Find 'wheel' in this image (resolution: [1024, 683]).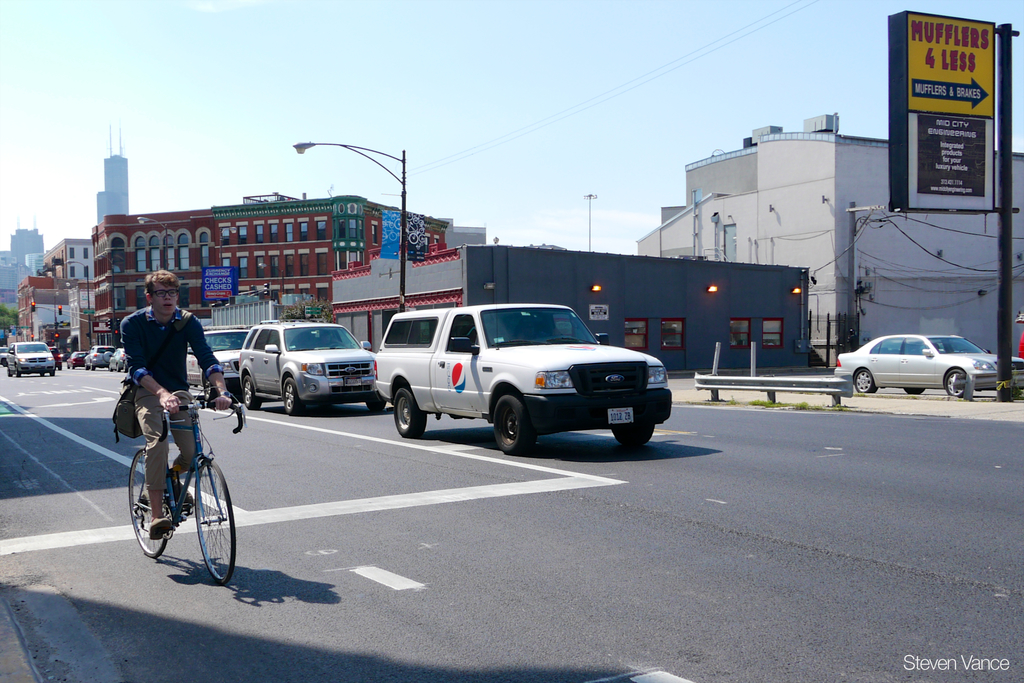
(195, 457, 237, 584).
